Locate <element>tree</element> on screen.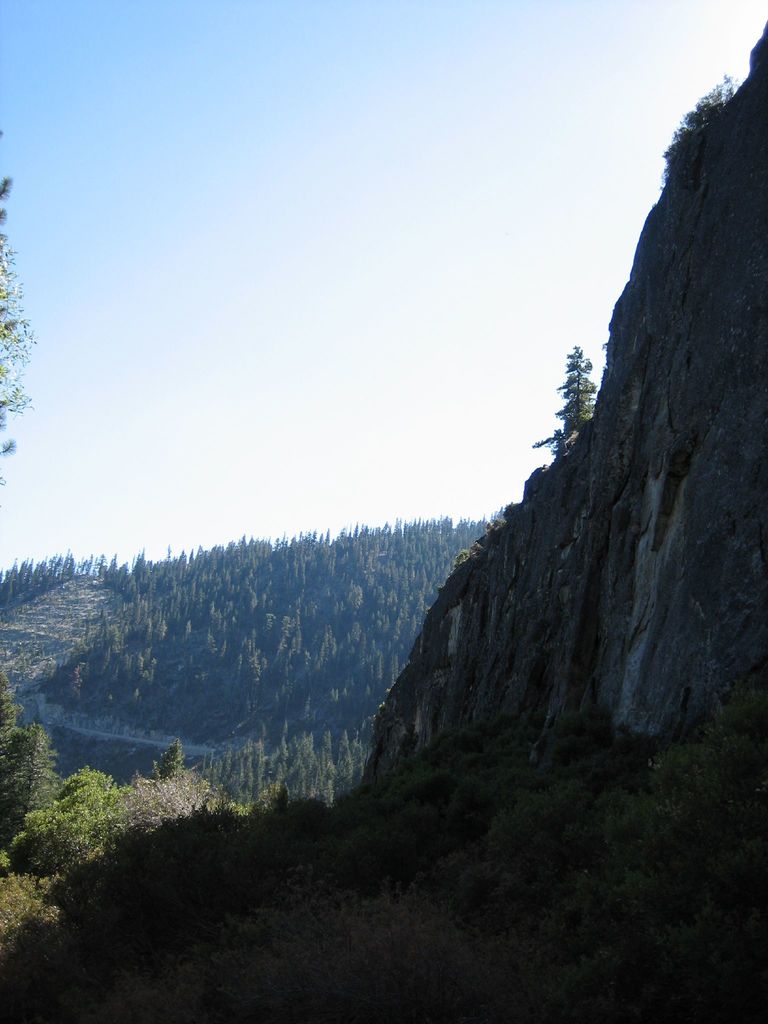
On screen at 534 347 598 449.
